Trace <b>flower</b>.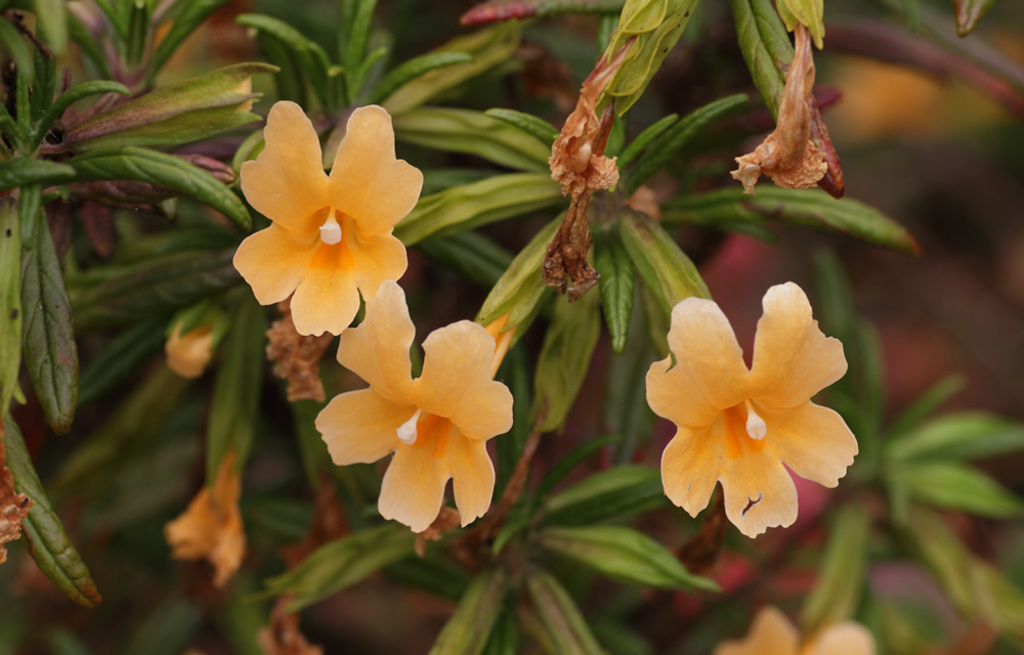
Traced to 215/97/431/339.
